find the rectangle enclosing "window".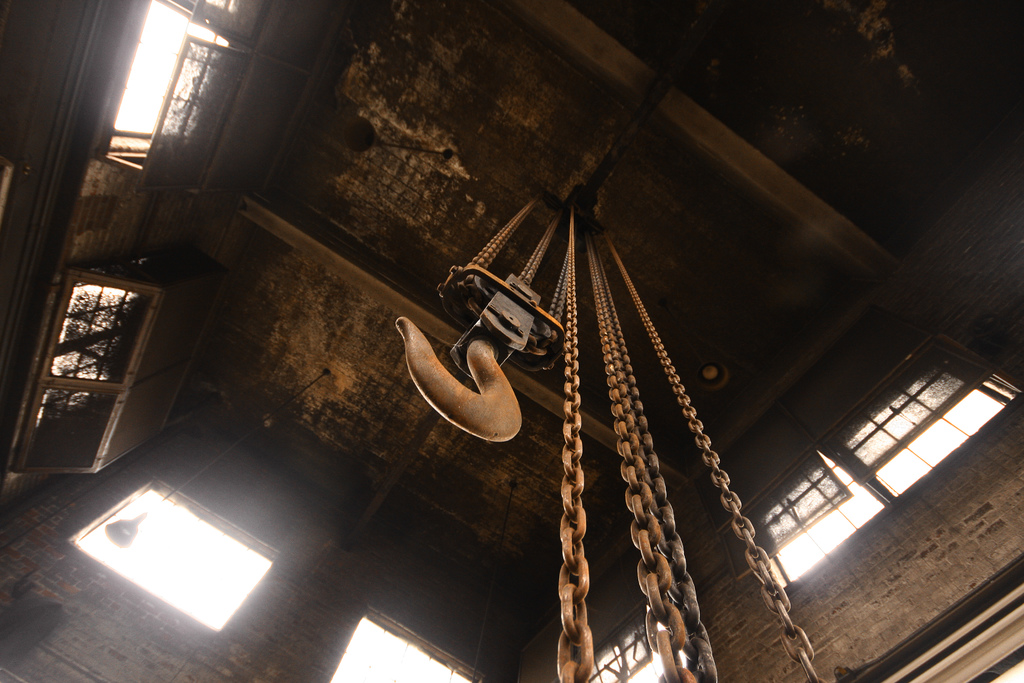
[x1=68, y1=475, x2=278, y2=632].
